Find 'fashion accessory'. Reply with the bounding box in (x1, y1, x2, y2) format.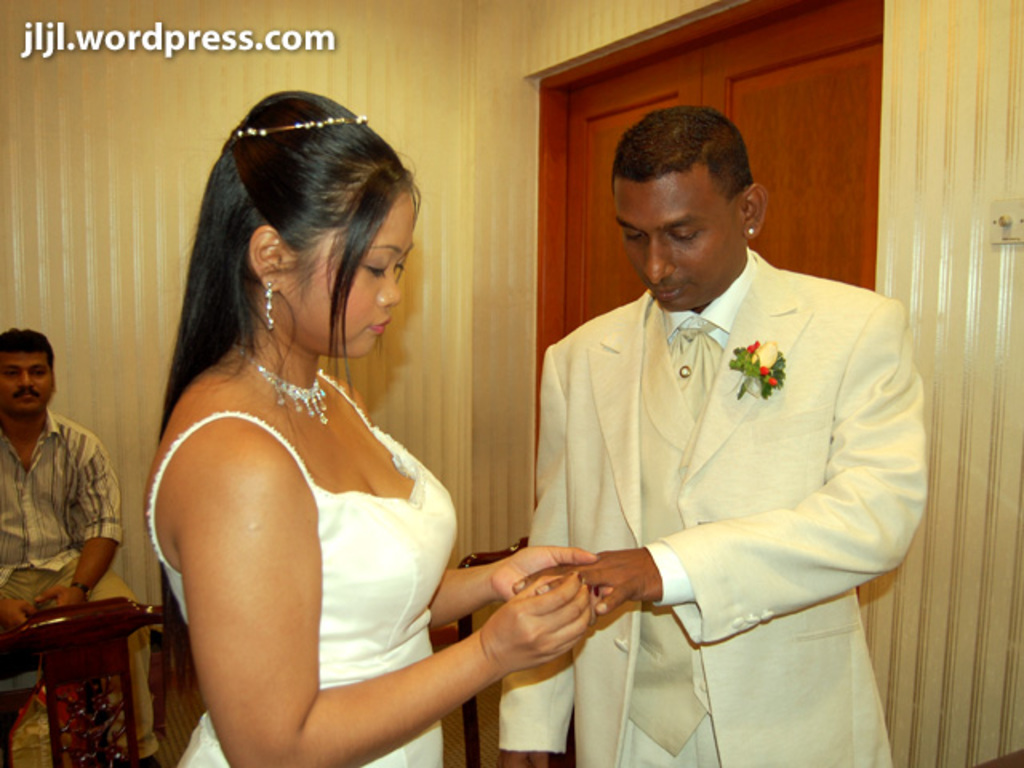
(749, 224, 757, 230).
